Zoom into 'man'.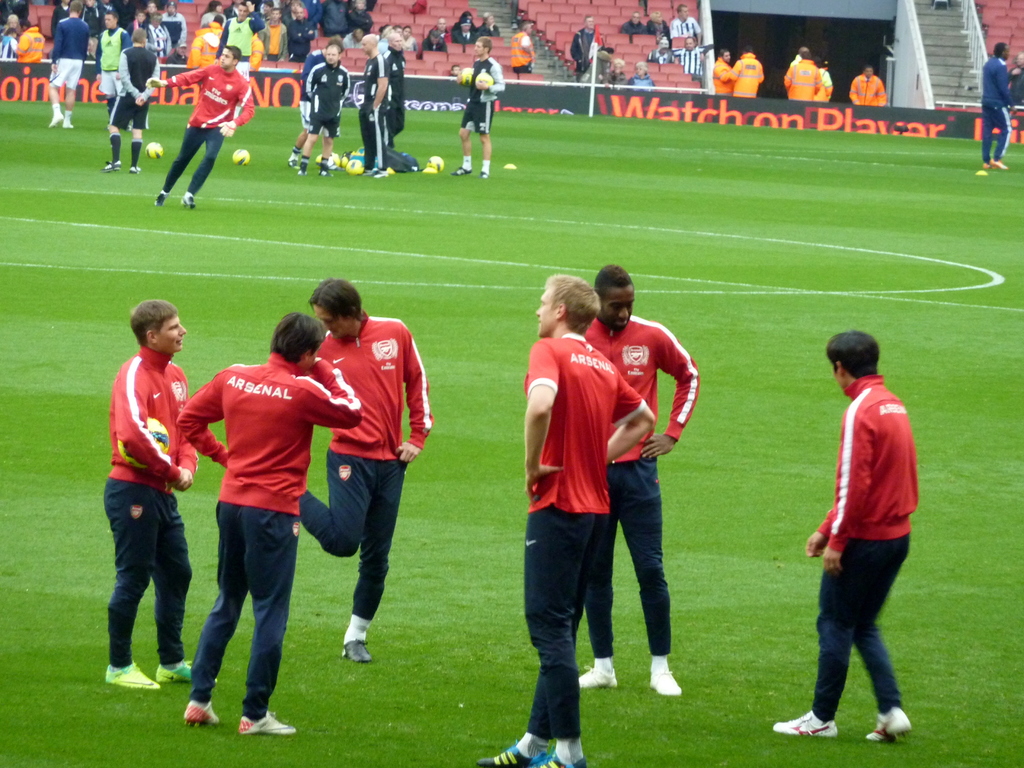
Zoom target: bbox=[285, 10, 318, 63].
